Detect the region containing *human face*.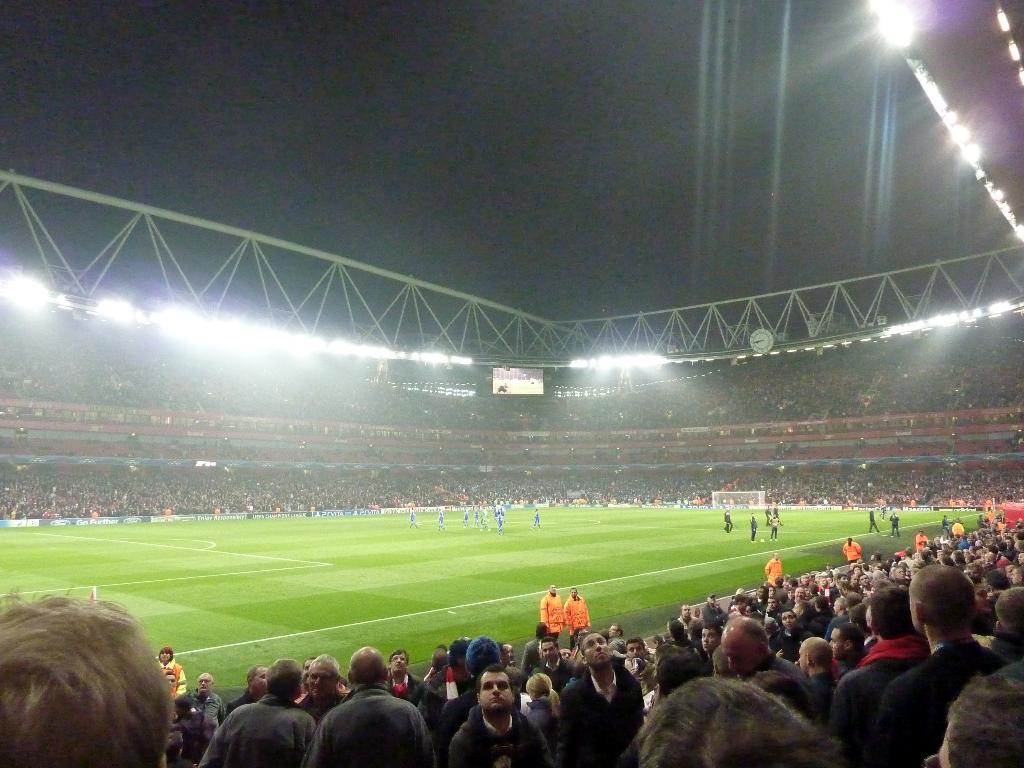
[197, 673, 211, 699].
